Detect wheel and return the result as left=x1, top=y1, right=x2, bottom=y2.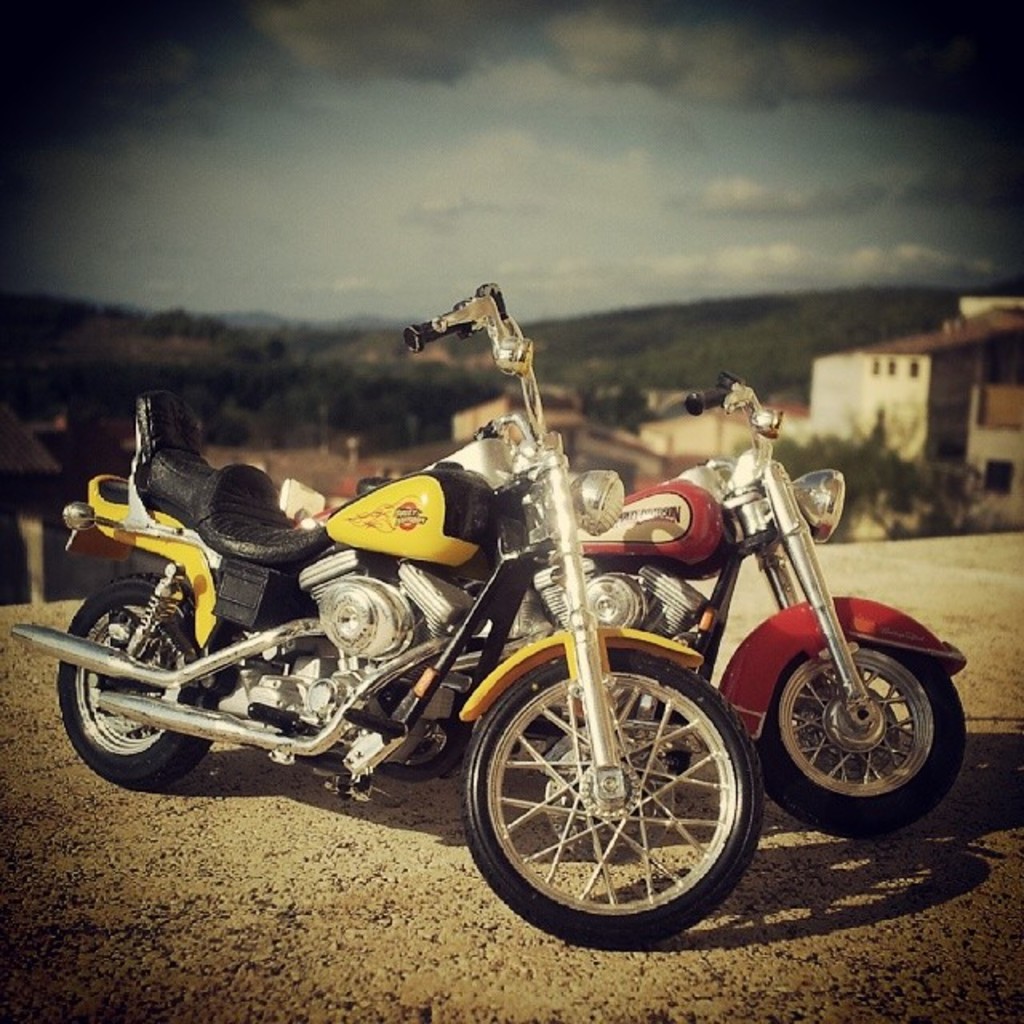
left=53, top=576, right=219, bottom=787.
